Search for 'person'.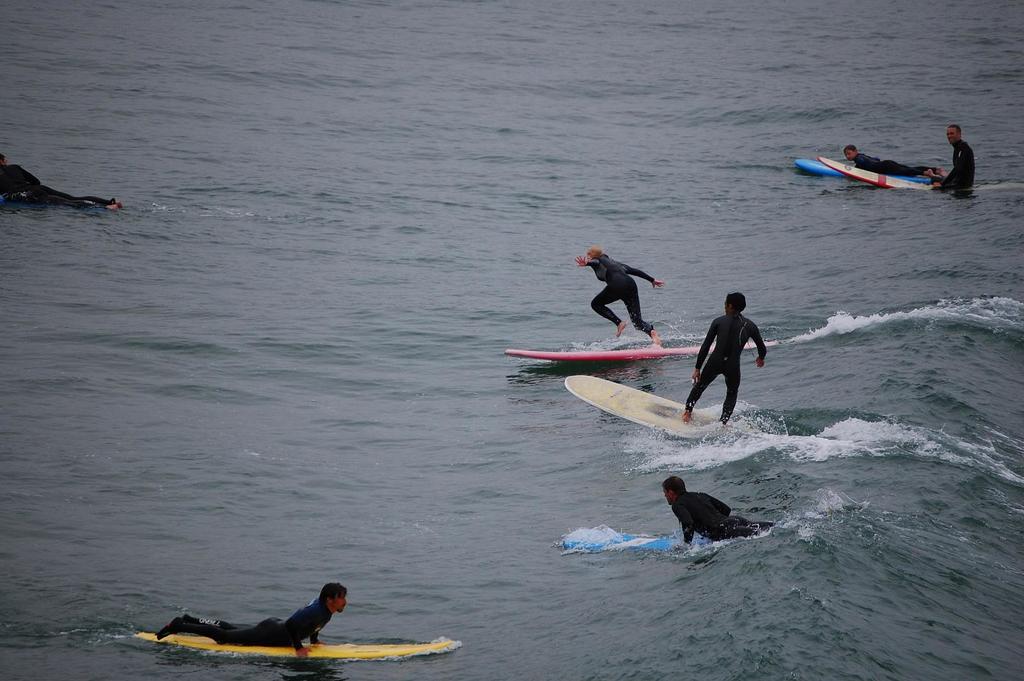
Found at detection(1, 154, 123, 214).
